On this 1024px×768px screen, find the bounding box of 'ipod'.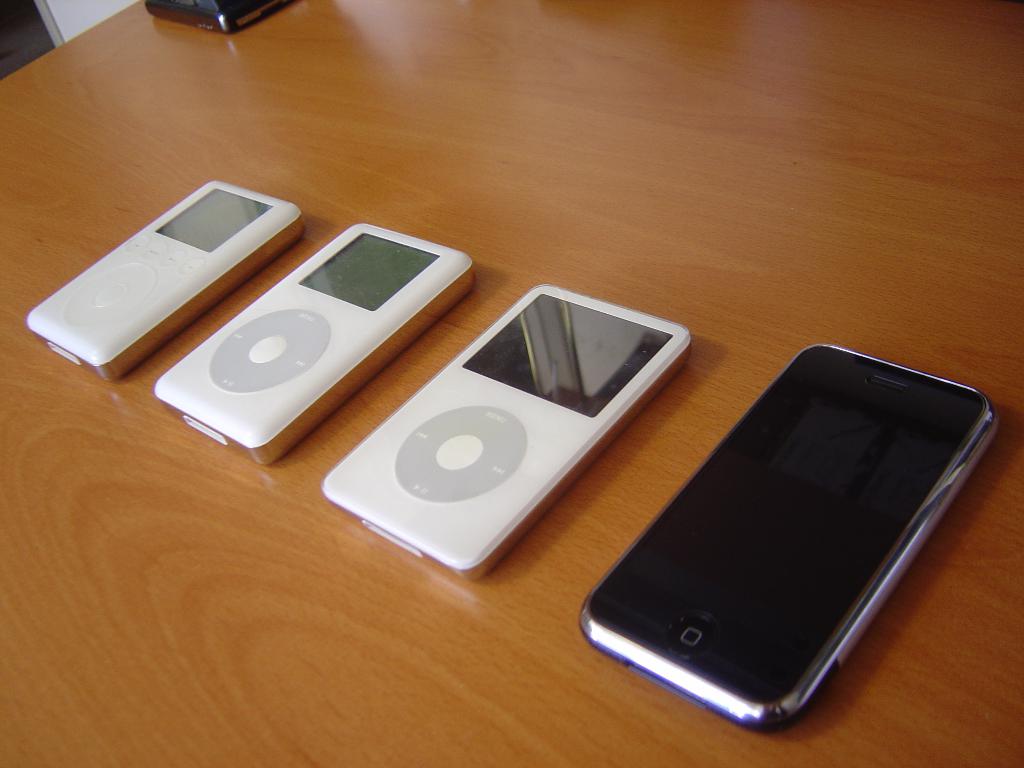
Bounding box: Rect(28, 176, 308, 378).
